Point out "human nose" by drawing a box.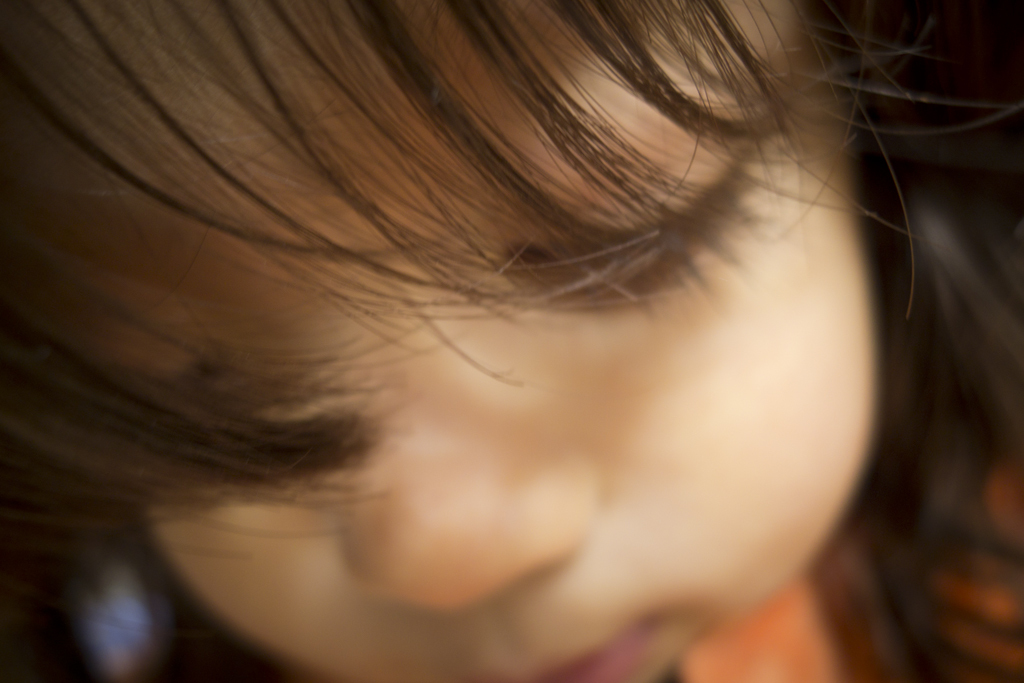
341, 332, 591, 618.
